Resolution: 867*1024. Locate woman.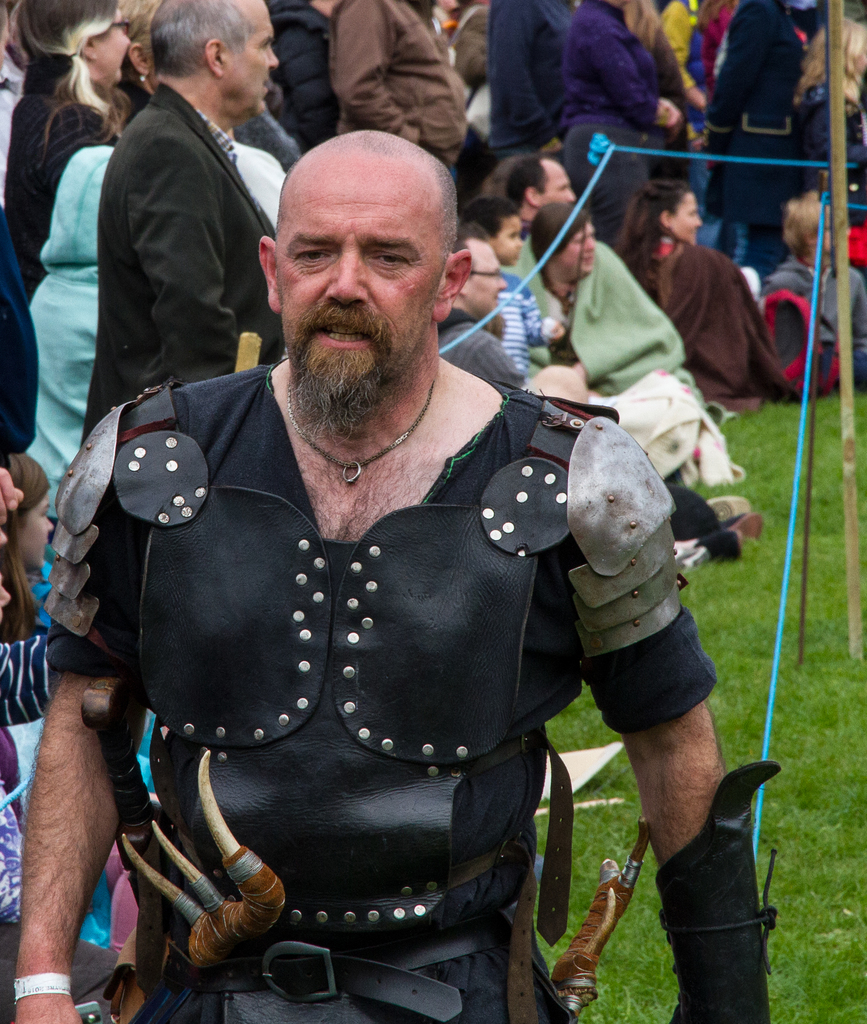
rect(3, 0, 136, 305).
